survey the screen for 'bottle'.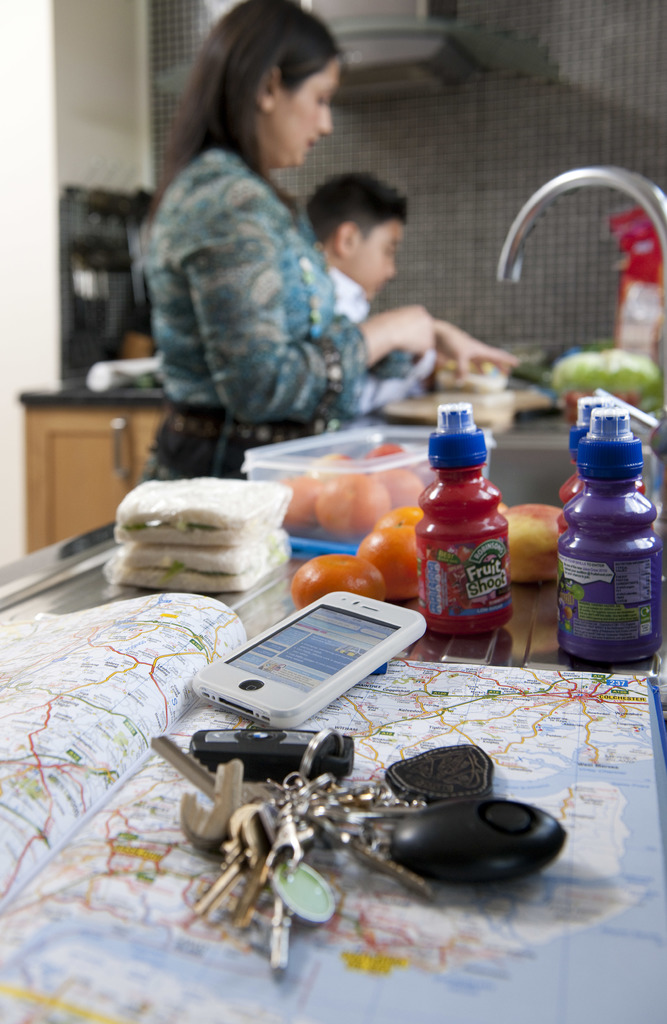
Survey found: bbox=[407, 399, 525, 635].
